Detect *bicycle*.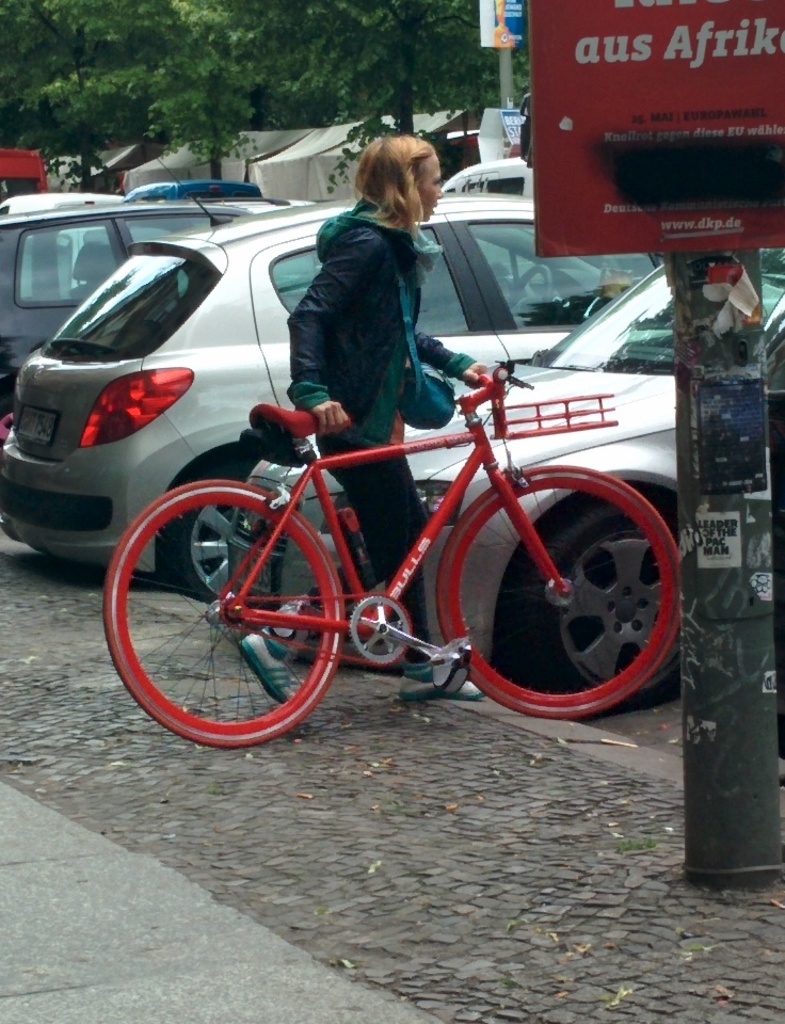
Detected at locate(85, 309, 704, 743).
